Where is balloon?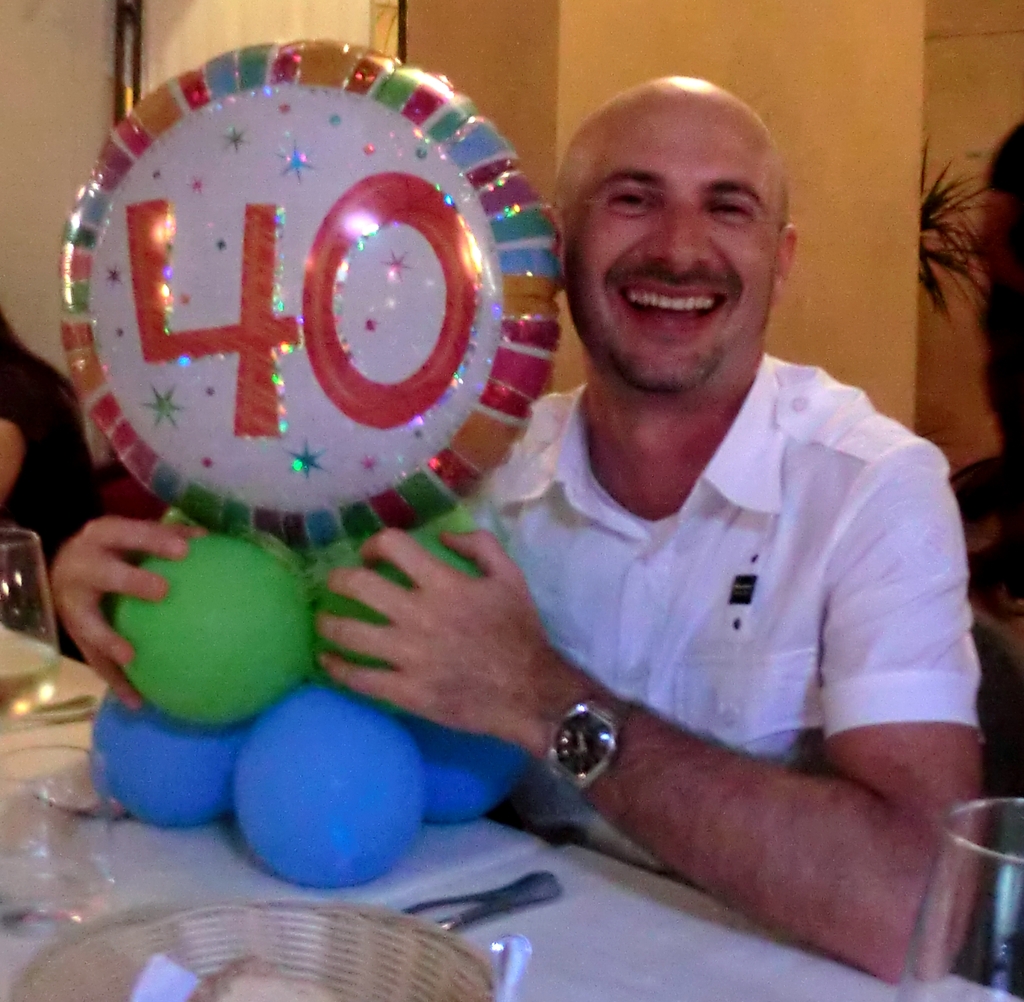
316,503,492,711.
